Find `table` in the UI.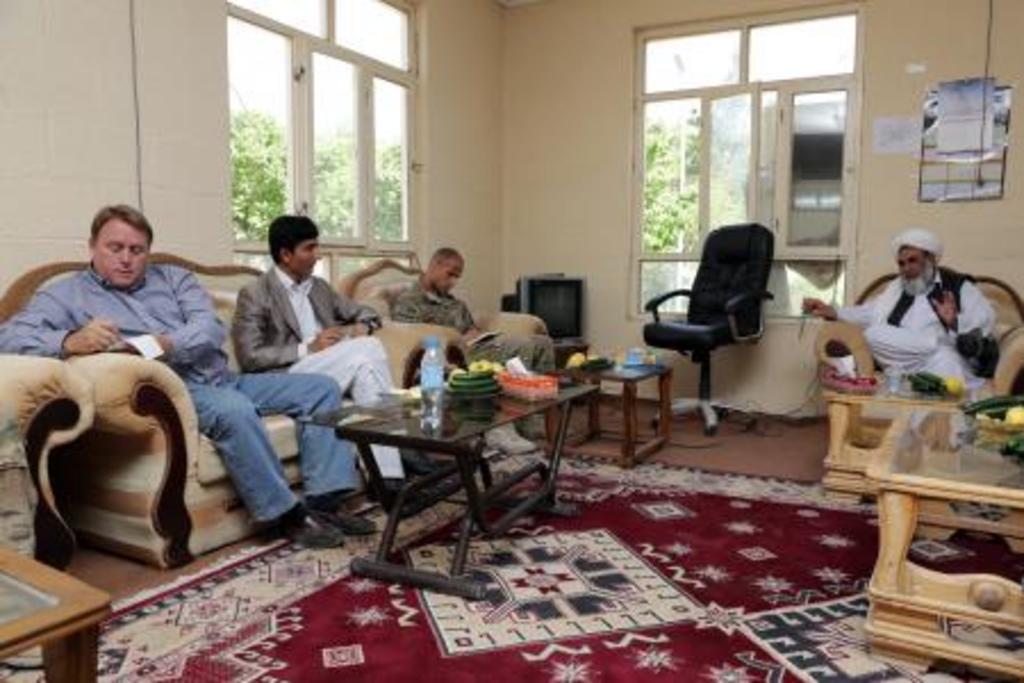
UI element at (x1=305, y1=348, x2=598, y2=567).
